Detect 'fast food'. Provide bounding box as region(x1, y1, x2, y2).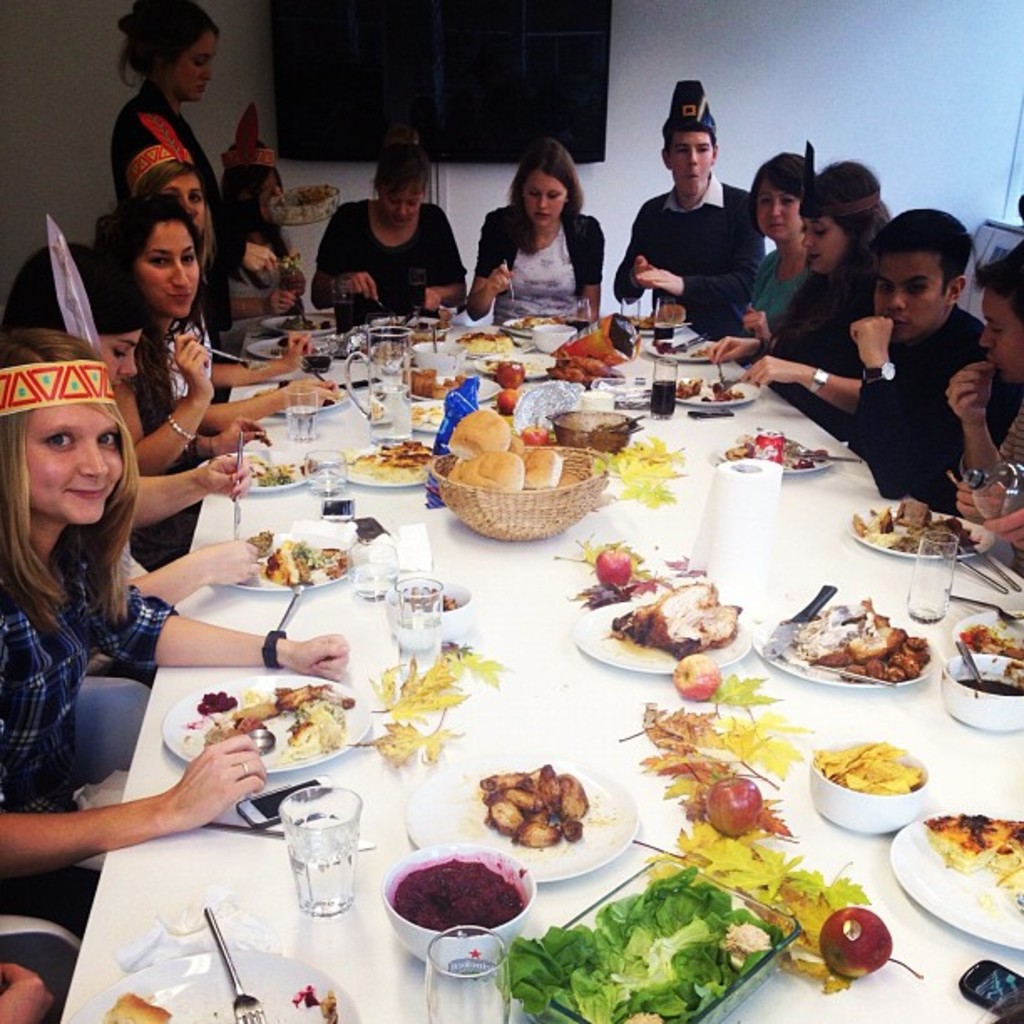
region(653, 338, 688, 355).
